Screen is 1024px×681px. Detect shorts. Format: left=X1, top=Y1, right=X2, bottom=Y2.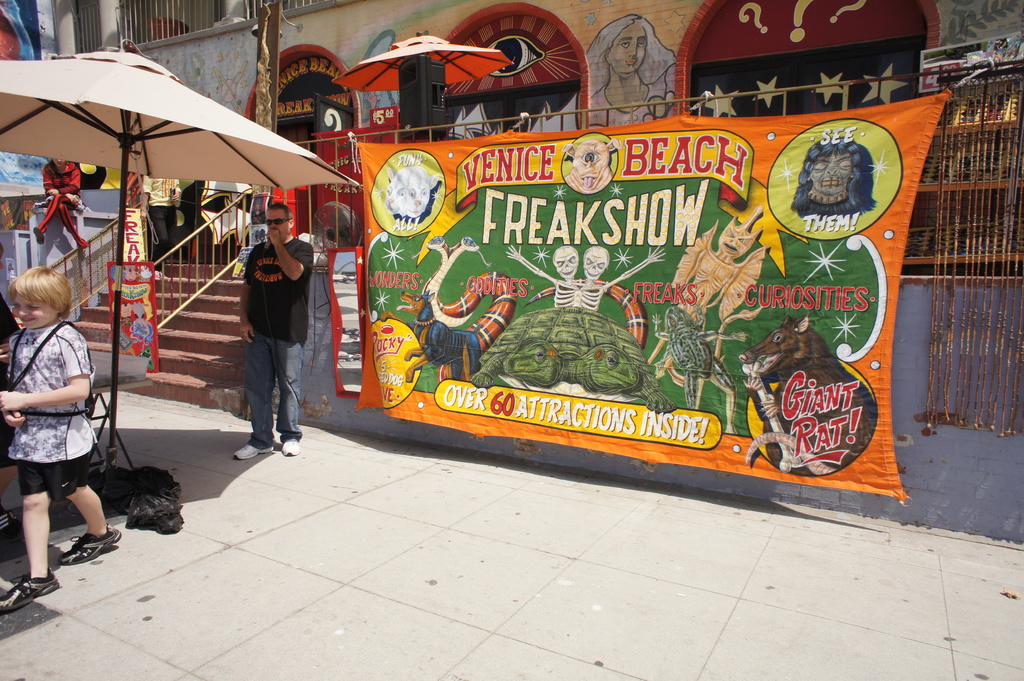
left=20, top=453, right=91, bottom=499.
